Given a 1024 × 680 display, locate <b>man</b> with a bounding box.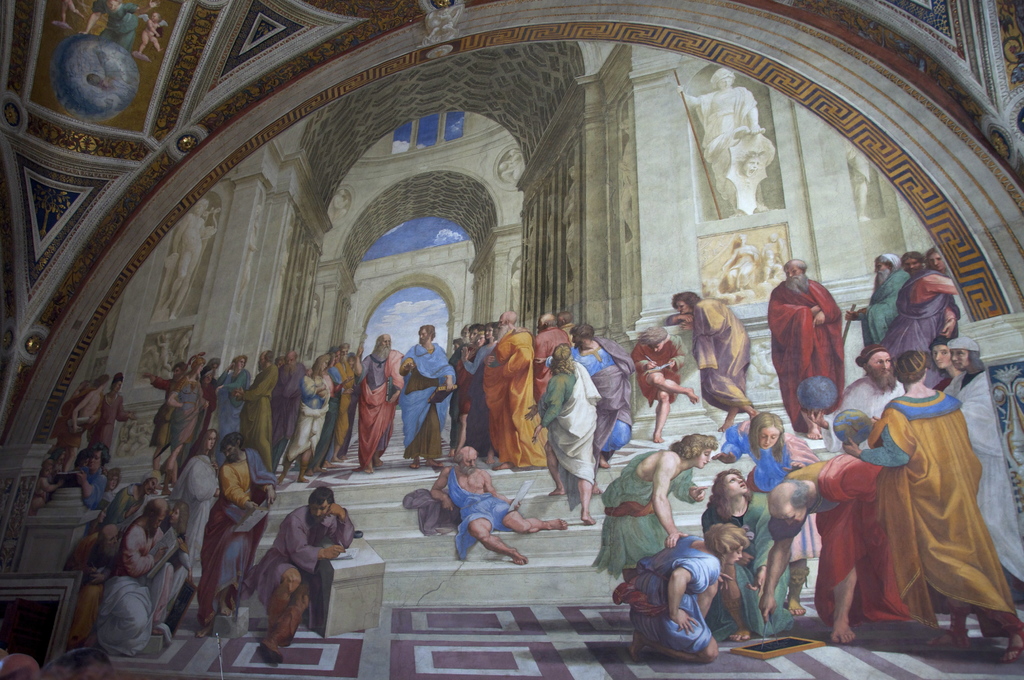
Located: box=[354, 332, 411, 478].
